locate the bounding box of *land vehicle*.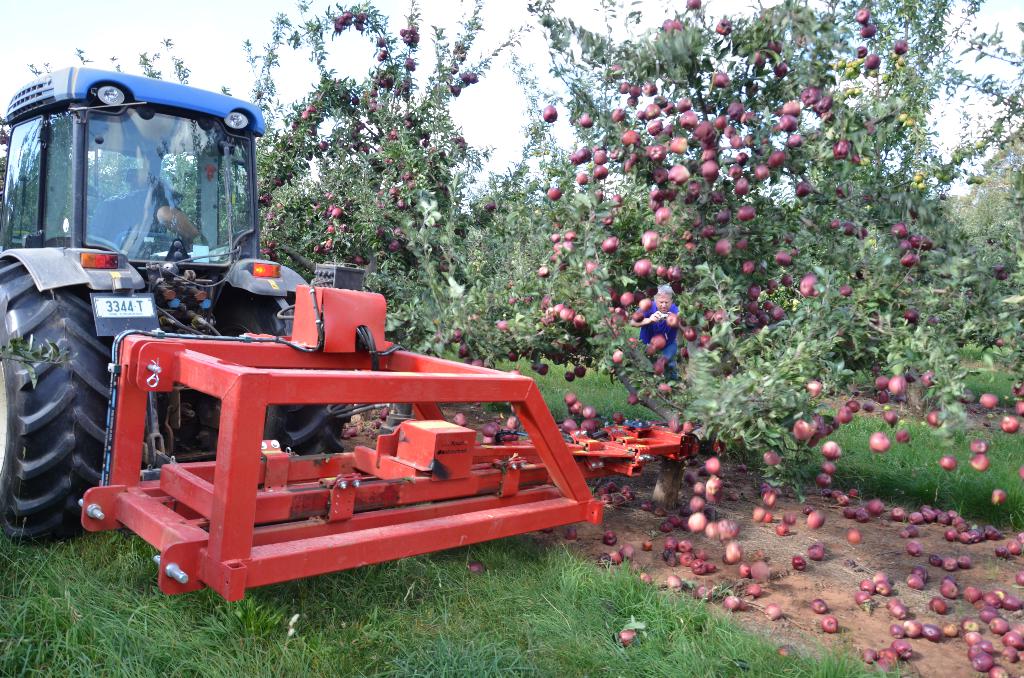
Bounding box: bbox(1, 62, 701, 606).
